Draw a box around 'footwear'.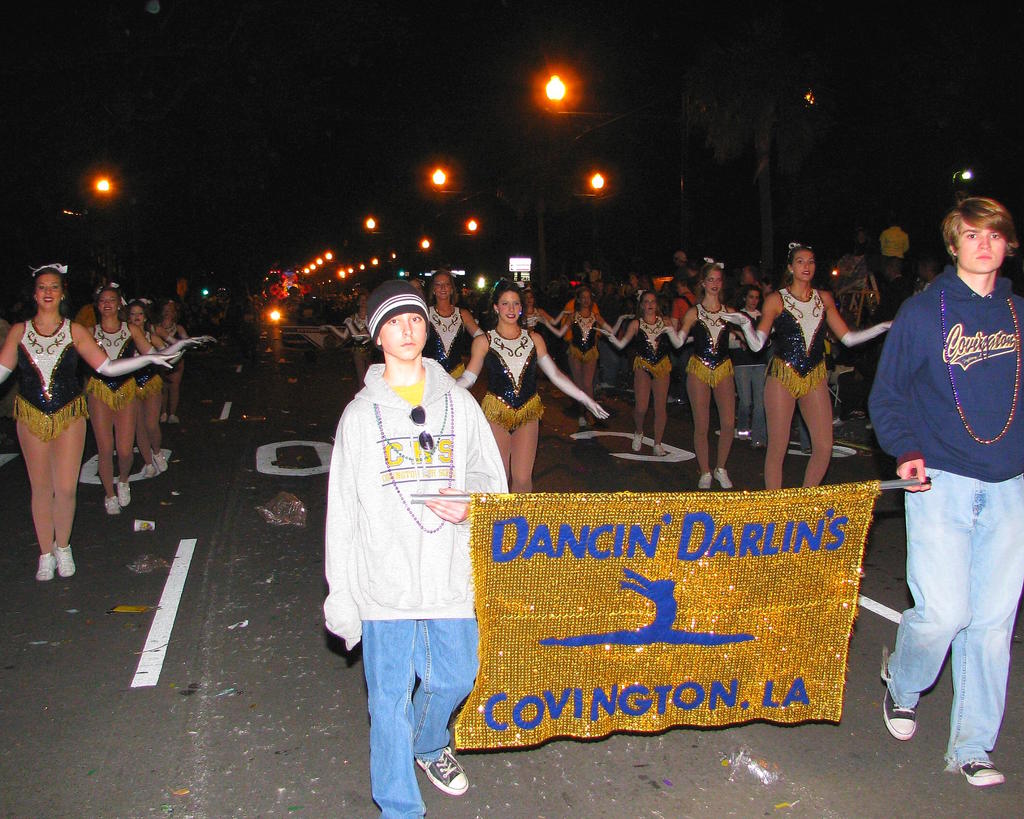
<box>104,497,123,515</box>.
